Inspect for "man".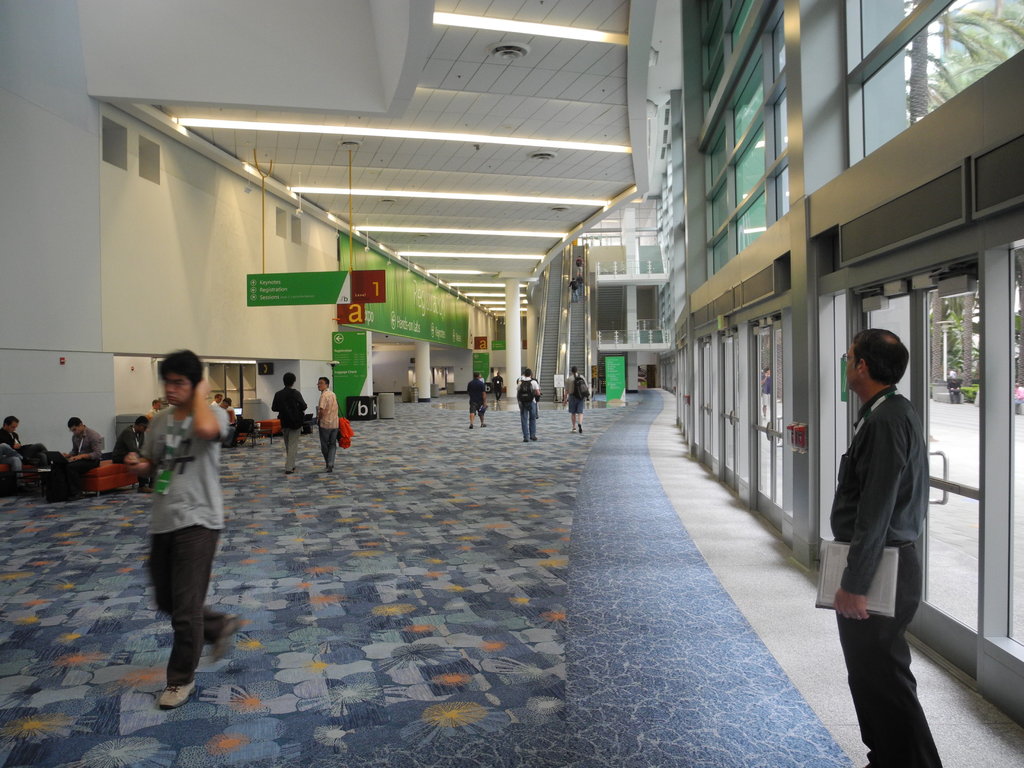
Inspection: bbox=(488, 365, 506, 399).
